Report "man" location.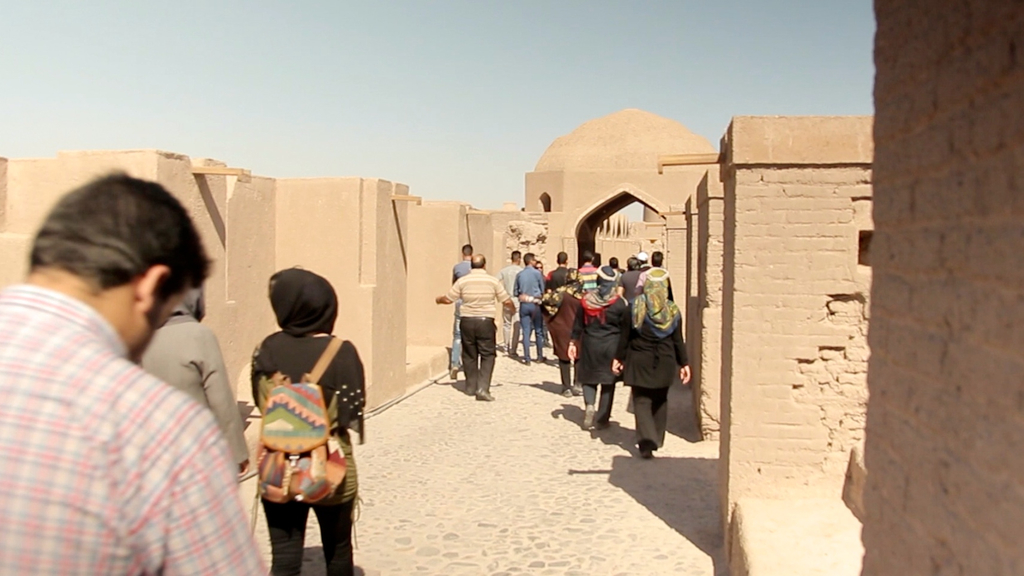
Report: [left=447, top=243, right=474, bottom=378].
